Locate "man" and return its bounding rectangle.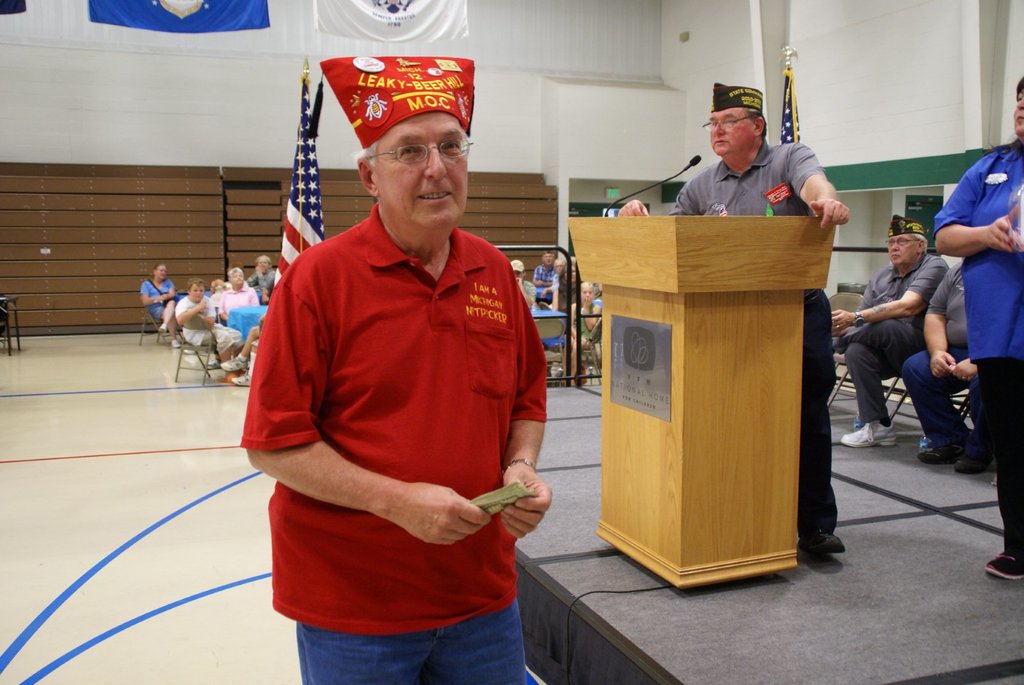
(left=828, top=217, right=953, bottom=458).
